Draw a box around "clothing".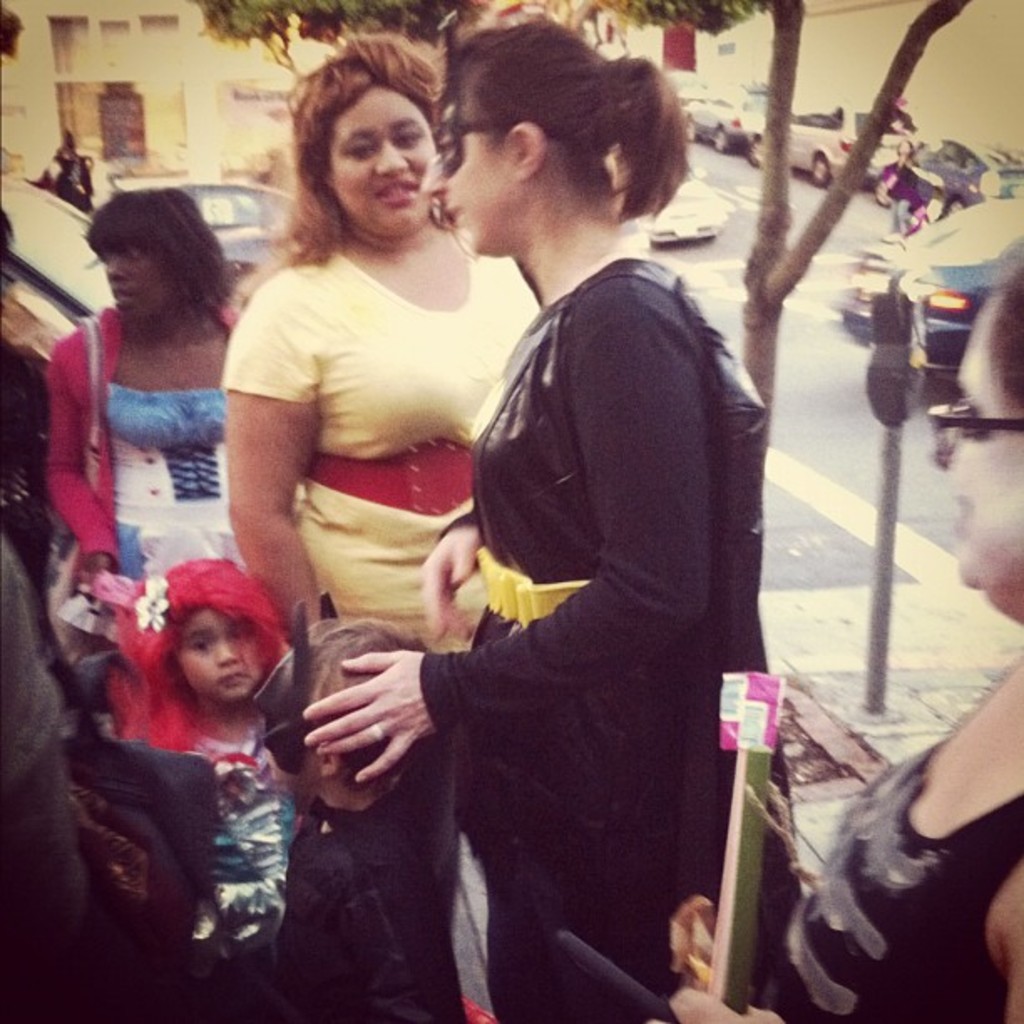
<region>0, 549, 87, 1022</region>.
